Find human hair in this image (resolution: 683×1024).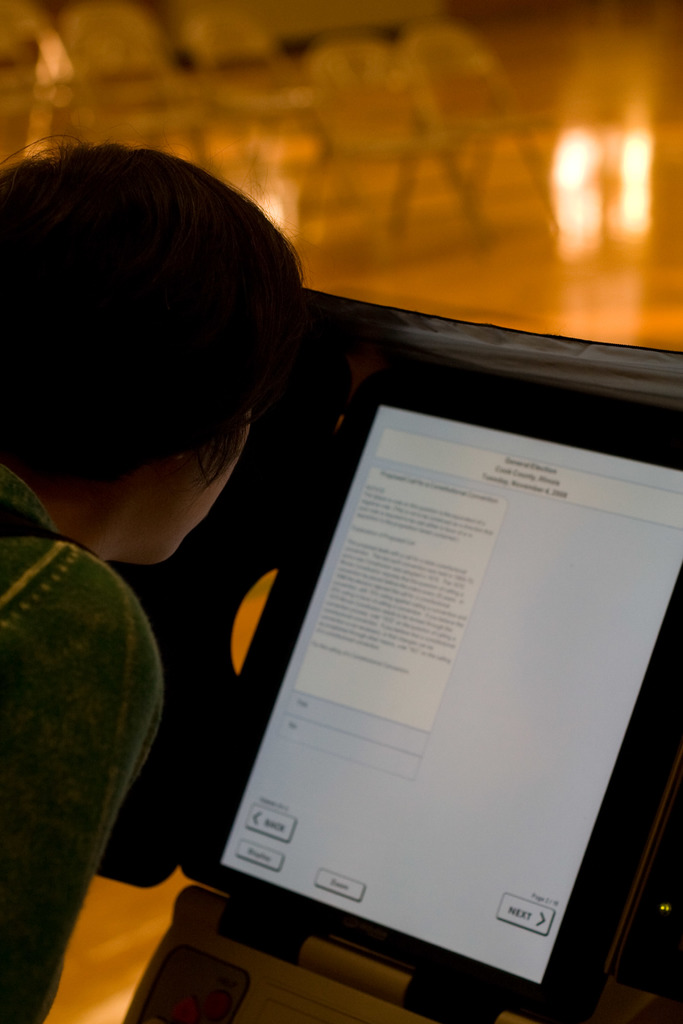
x1=8, y1=127, x2=289, y2=556.
